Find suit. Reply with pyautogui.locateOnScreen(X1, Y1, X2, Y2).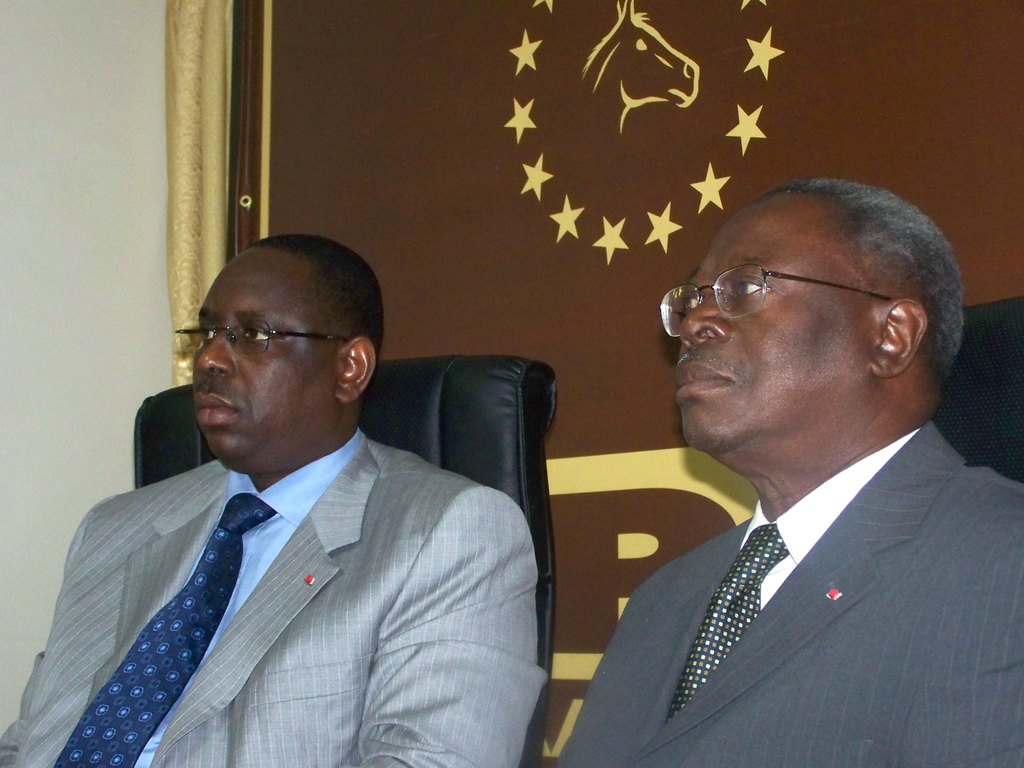
pyautogui.locateOnScreen(0, 426, 546, 767).
